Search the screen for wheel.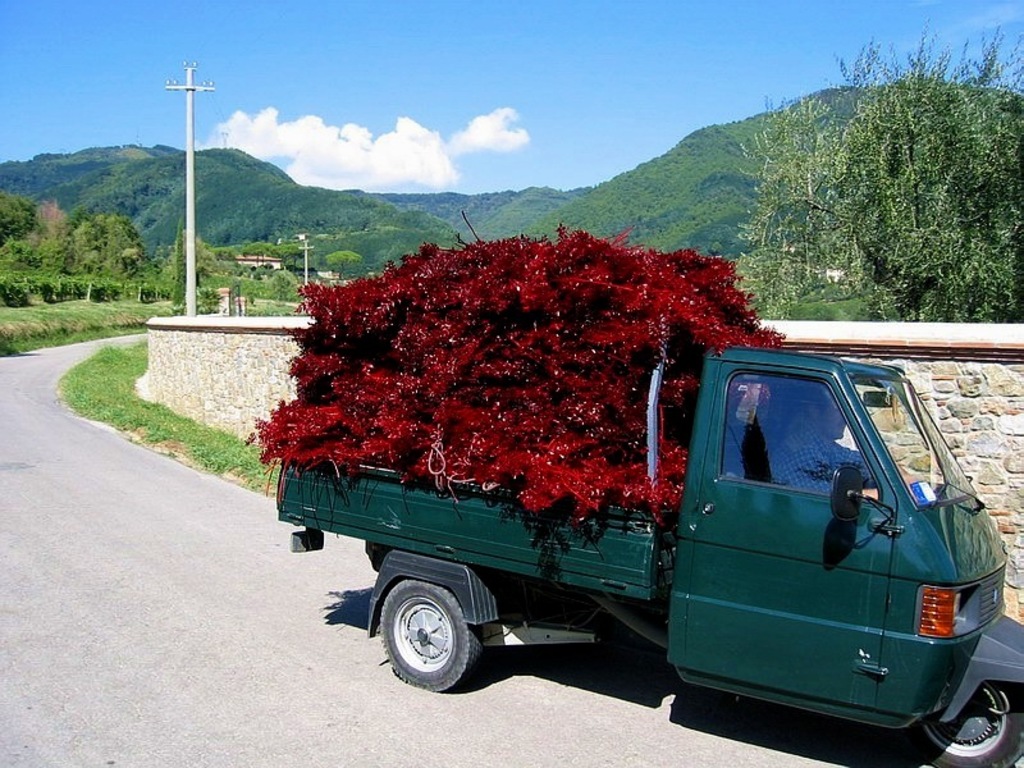
Found at (x1=374, y1=572, x2=492, y2=694).
